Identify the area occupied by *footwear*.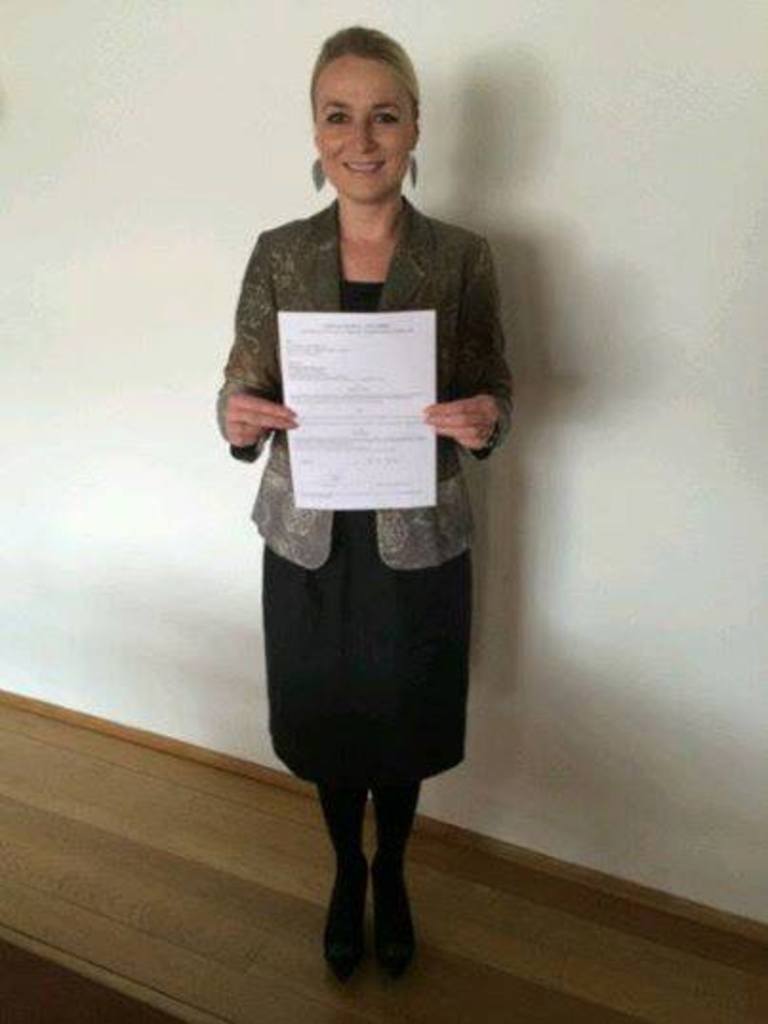
Area: <box>316,833,412,967</box>.
